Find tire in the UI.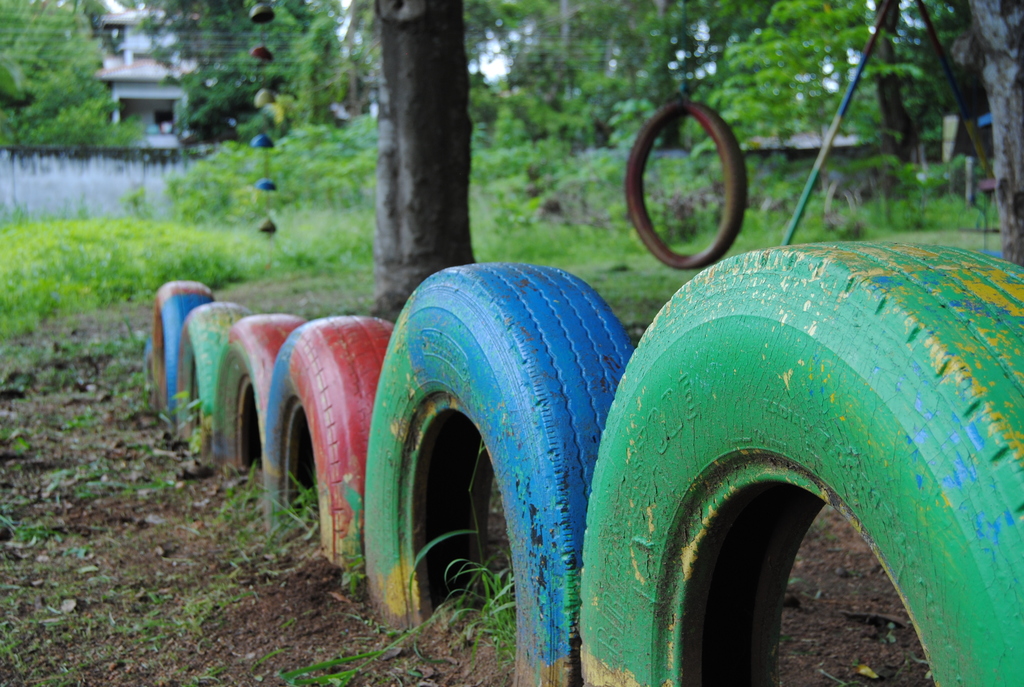
UI element at select_region(265, 318, 391, 574).
